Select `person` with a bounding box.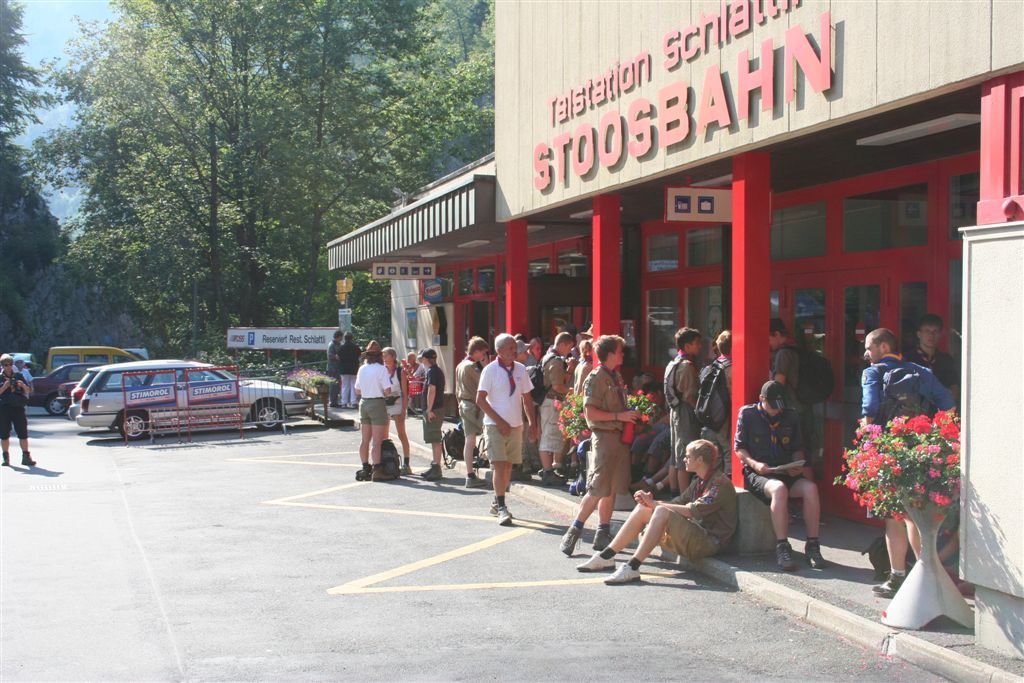
(381, 341, 405, 444).
